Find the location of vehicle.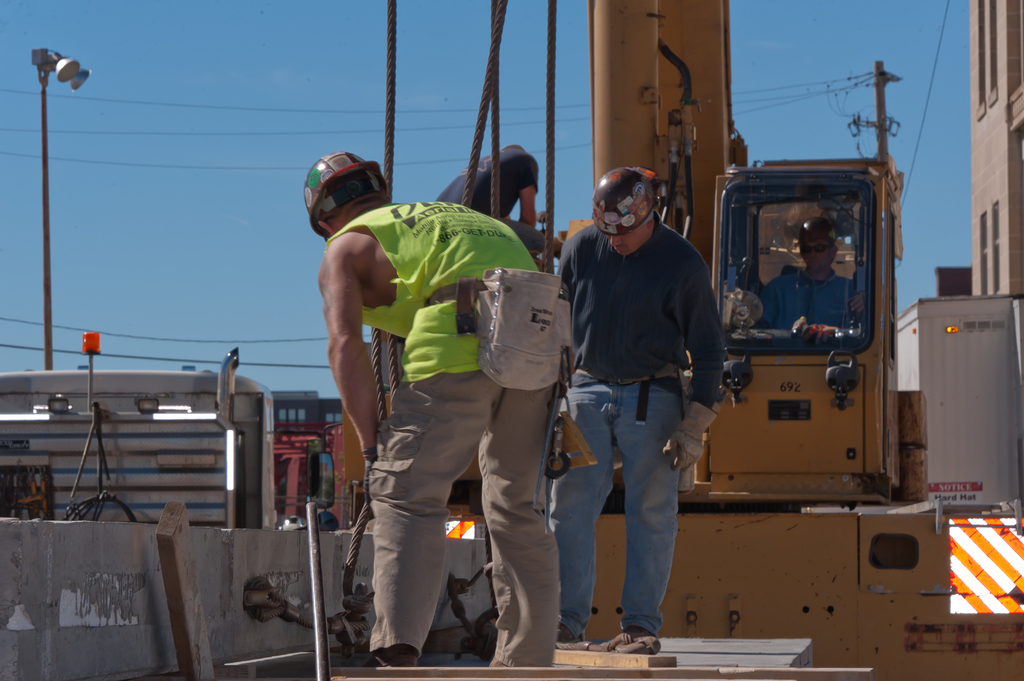
Location: l=697, t=145, r=923, b=536.
